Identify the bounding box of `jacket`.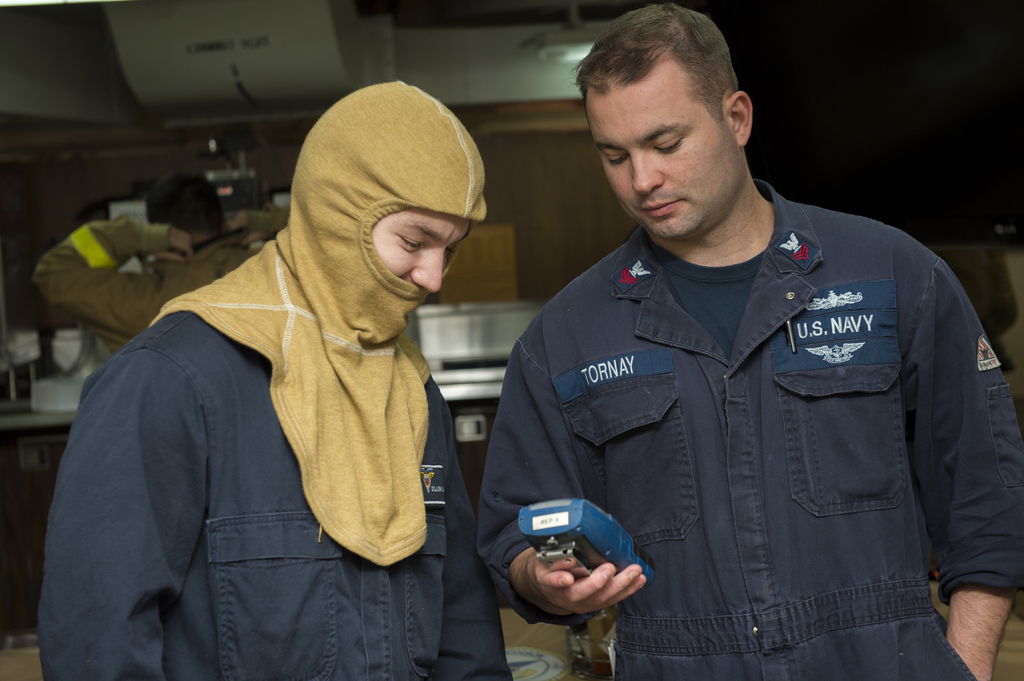
(left=464, top=144, right=1021, bottom=680).
